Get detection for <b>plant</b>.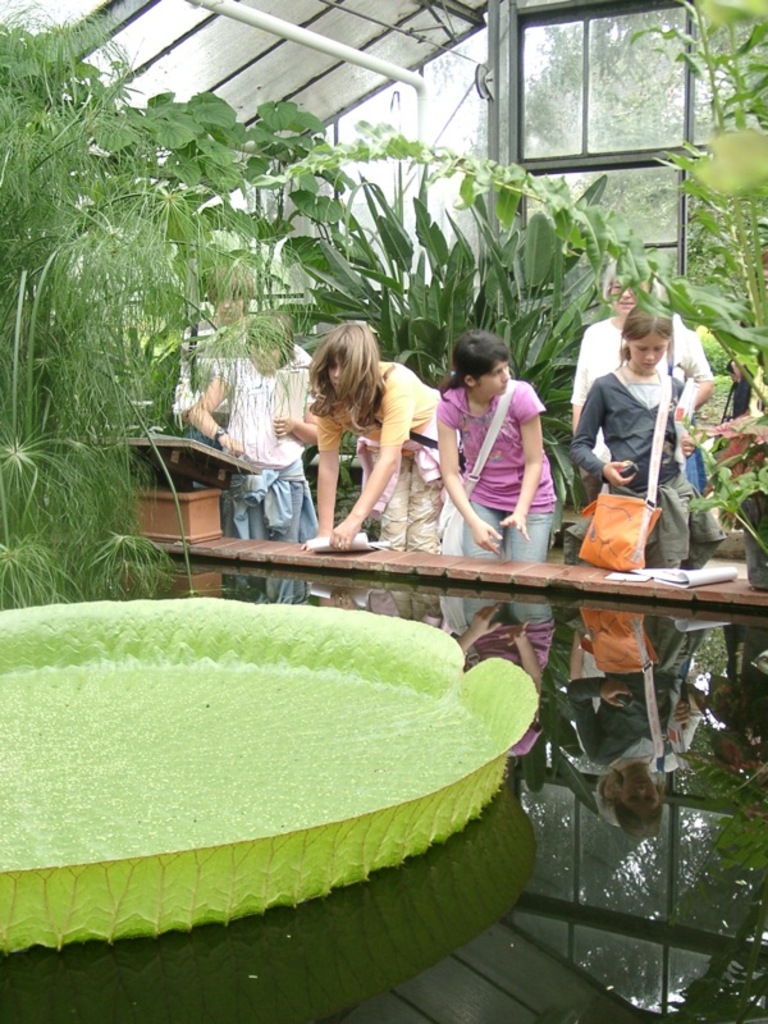
Detection: Rect(269, 164, 658, 457).
